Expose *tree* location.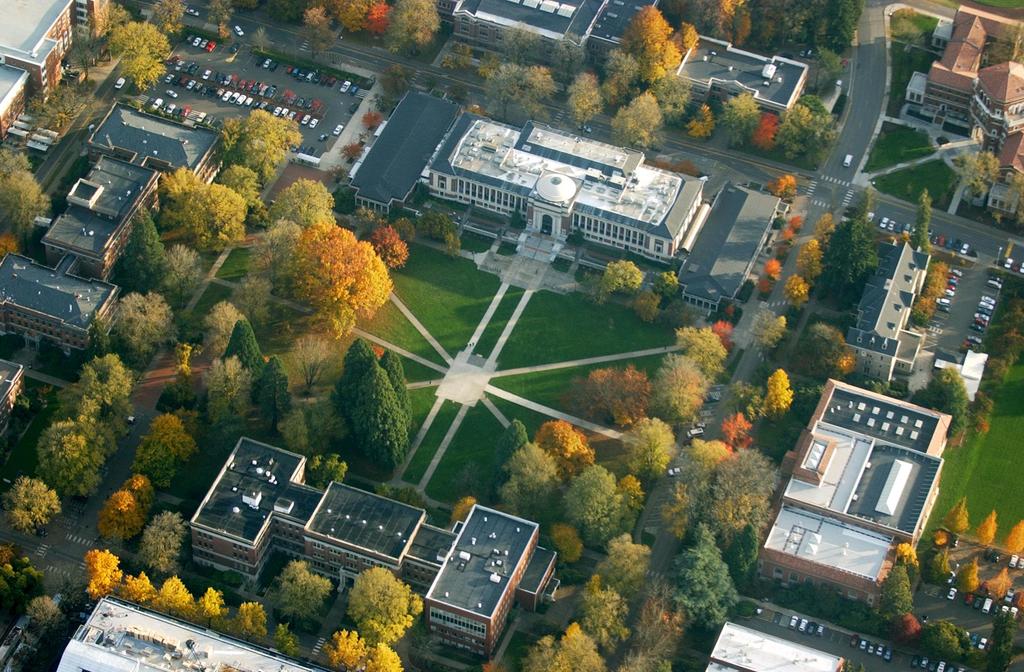
Exposed at 767/175/796/201.
